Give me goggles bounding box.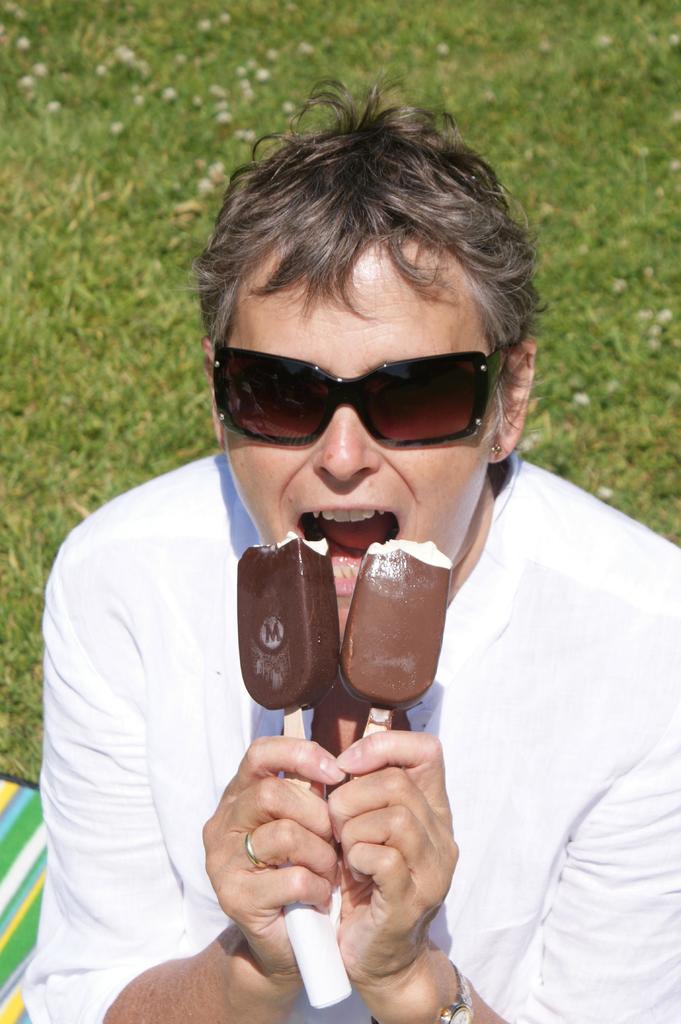
(left=217, top=325, right=529, bottom=451).
